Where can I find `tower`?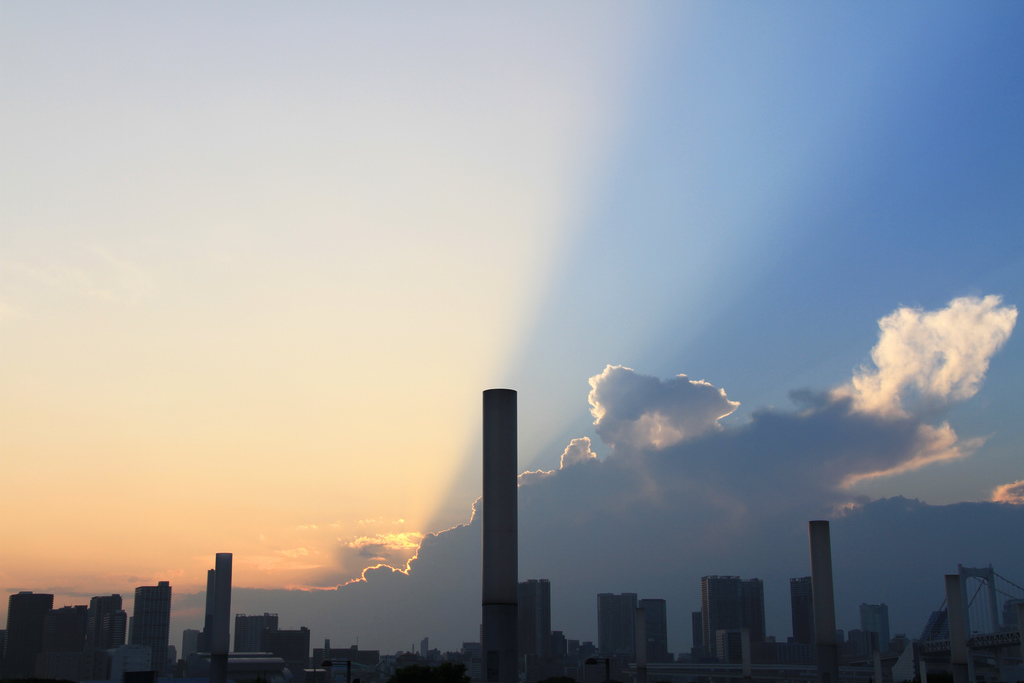
You can find it at l=204, t=553, r=228, b=668.
